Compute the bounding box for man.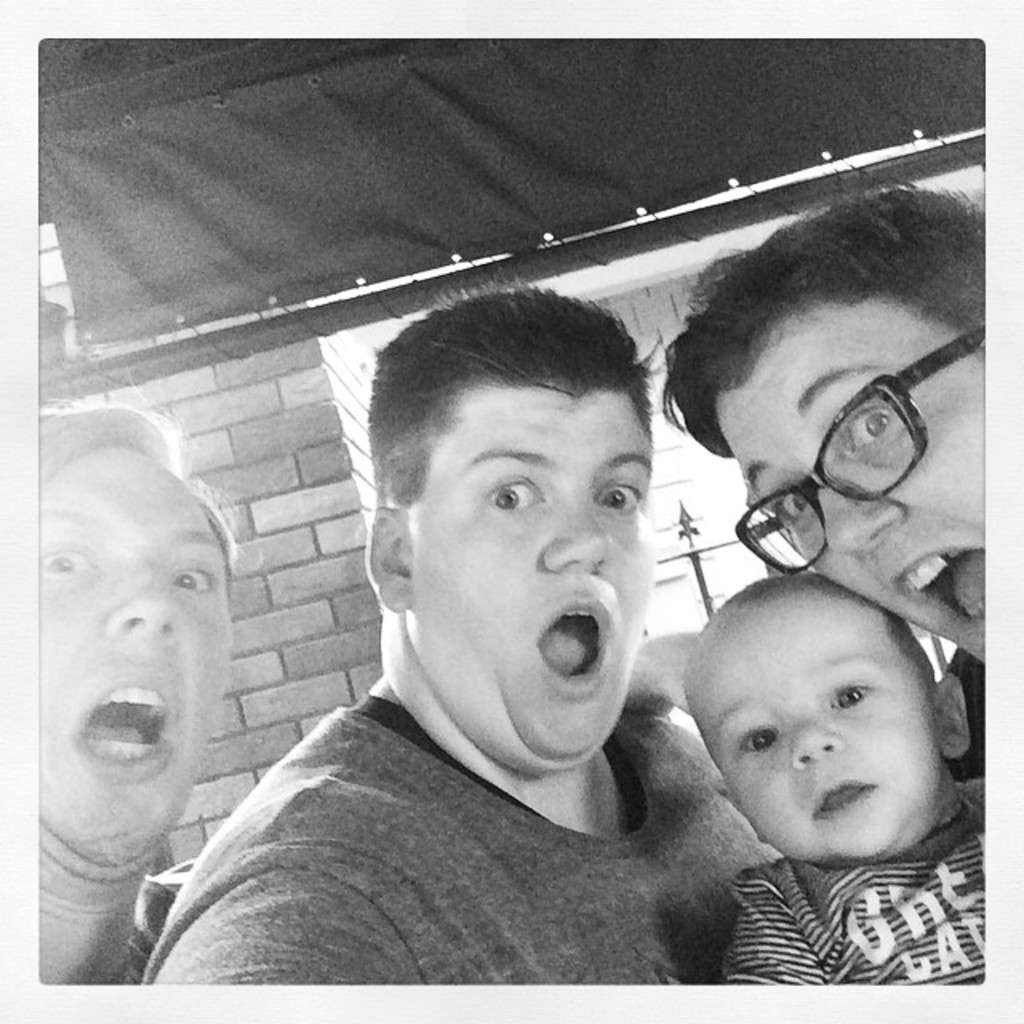
box=[138, 280, 779, 982].
